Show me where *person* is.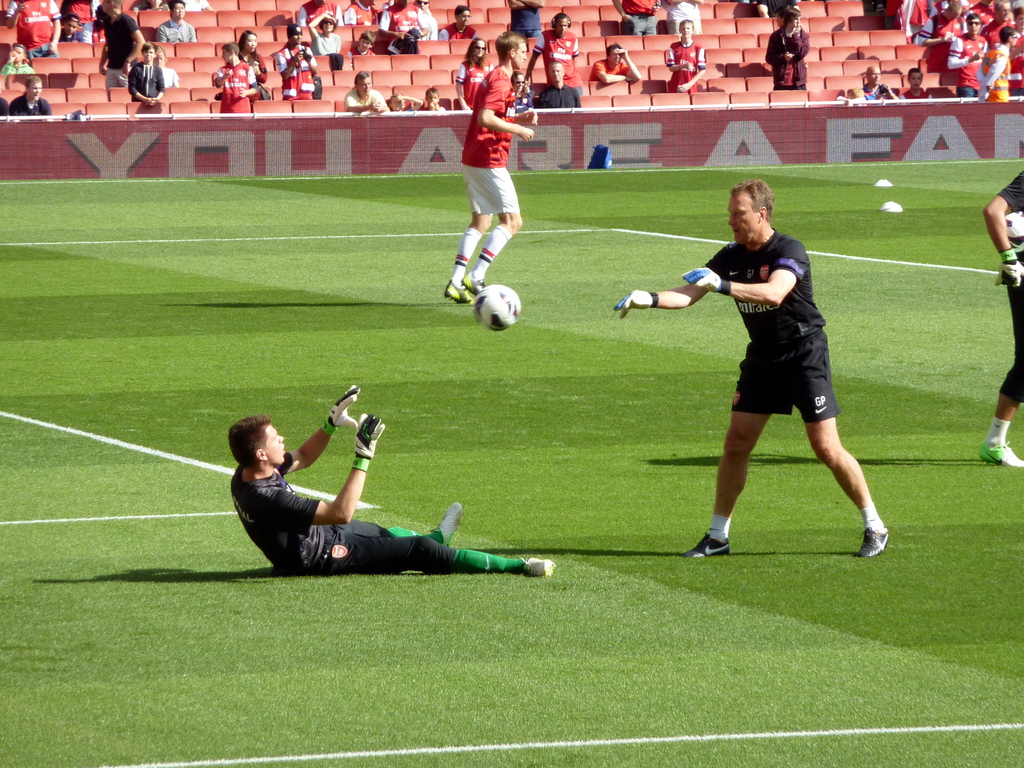
*person* is at <box>436,5,481,42</box>.
